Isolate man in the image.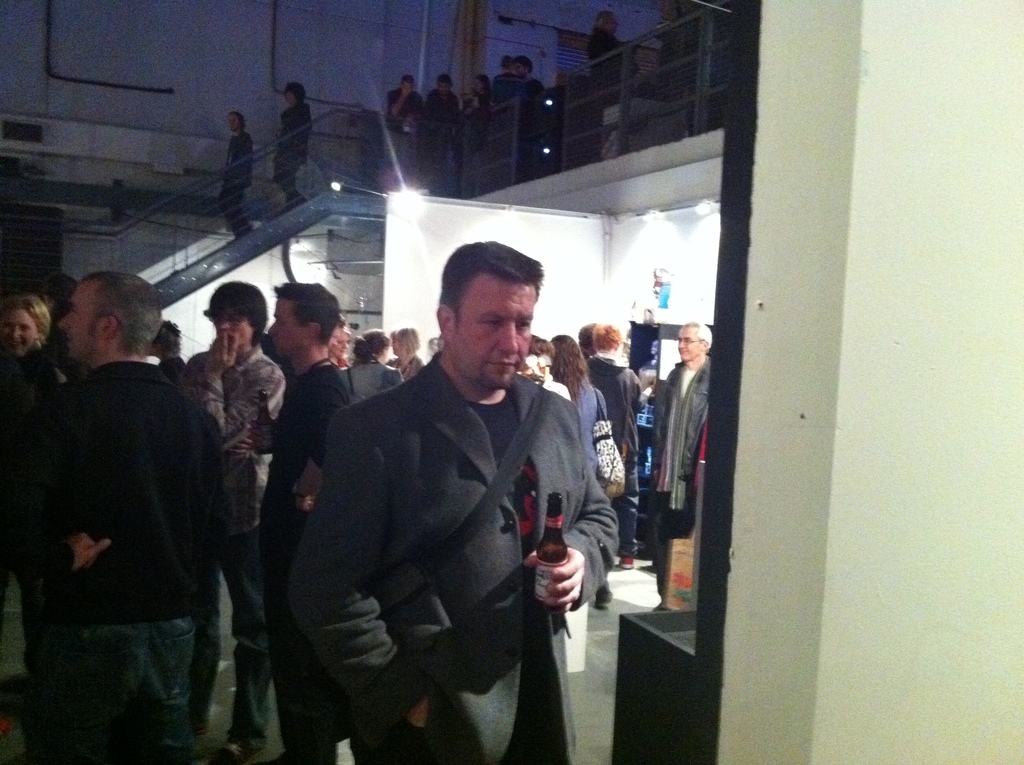
Isolated region: region(489, 60, 513, 107).
